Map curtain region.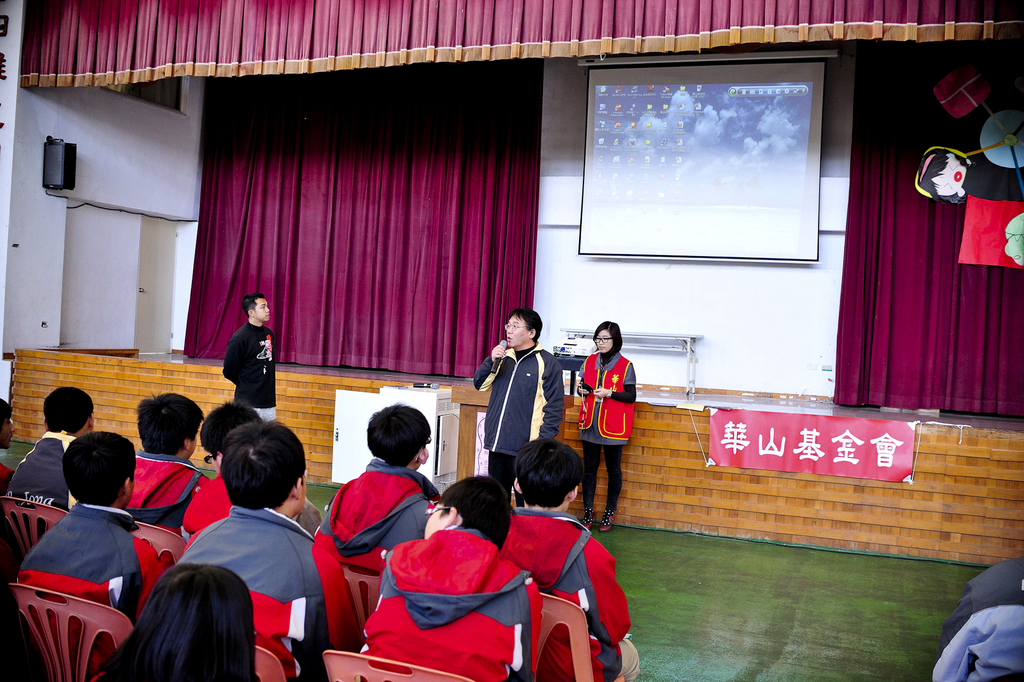
Mapped to locate(831, 48, 1023, 414).
